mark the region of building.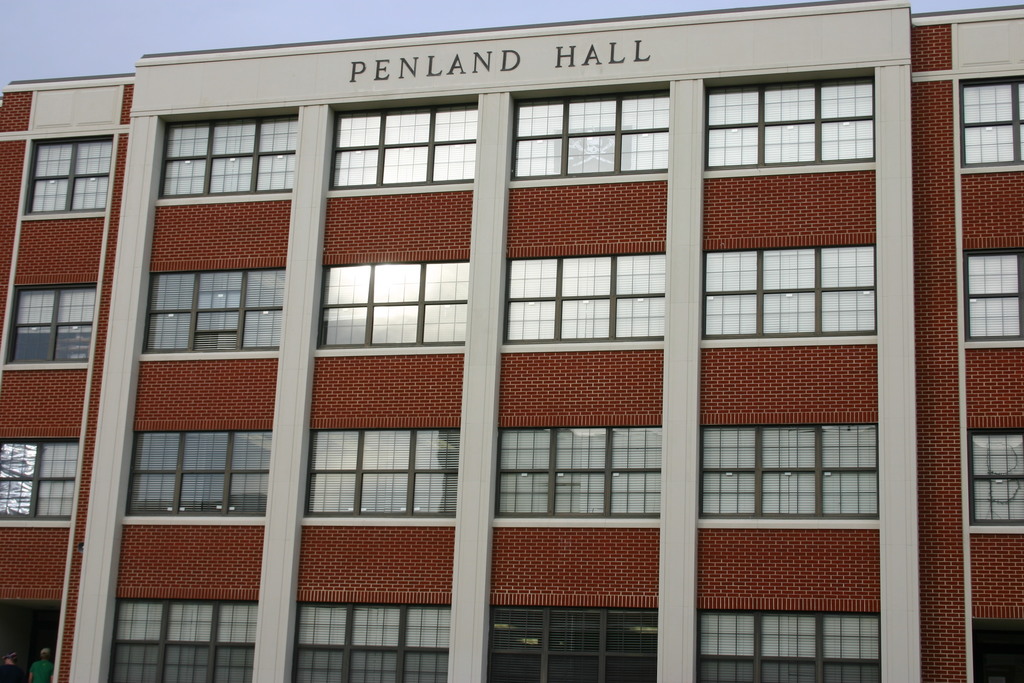
Region: BBox(0, 0, 1023, 682).
